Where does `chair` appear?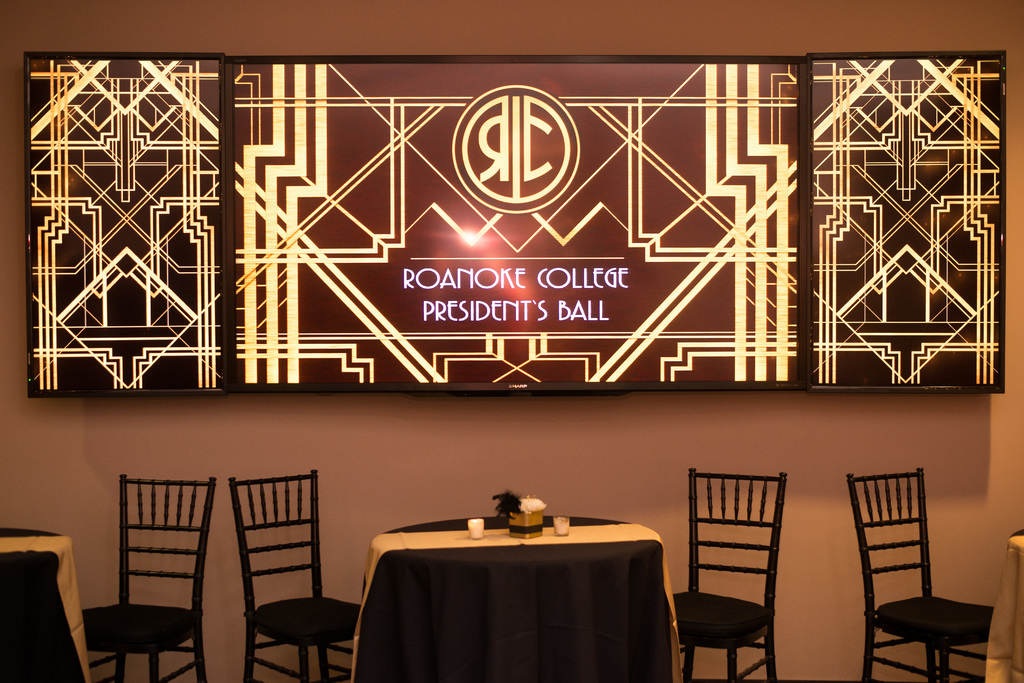
Appears at [93,481,217,682].
